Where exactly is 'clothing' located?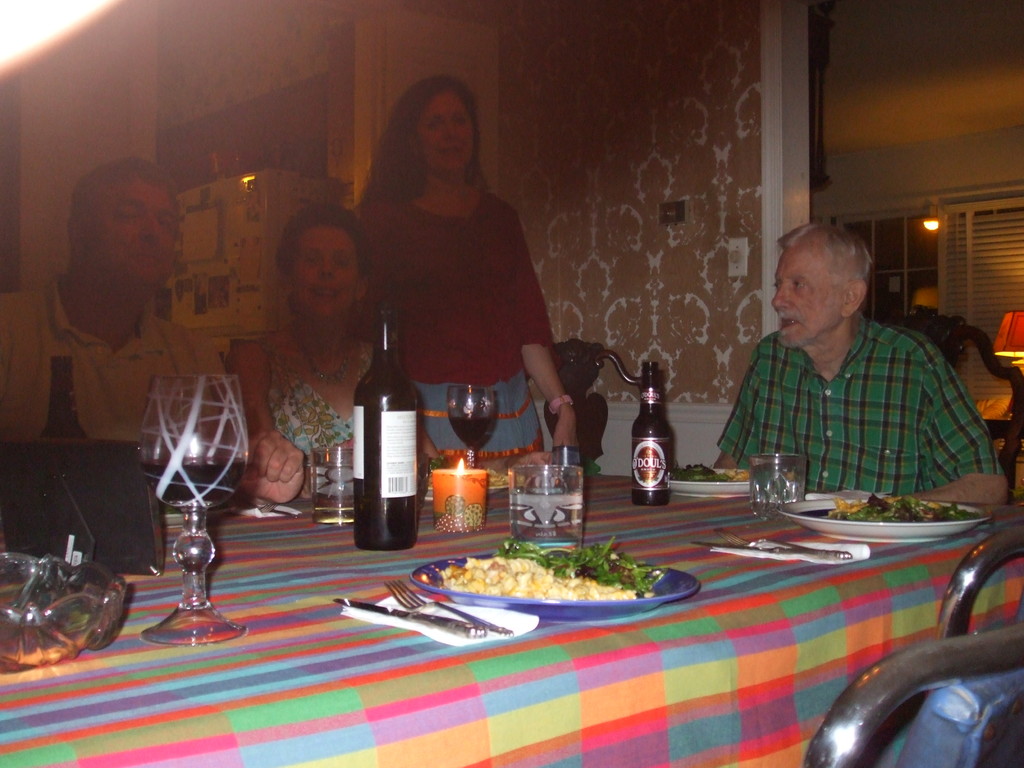
Its bounding box is locate(225, 337, 372, 496).
